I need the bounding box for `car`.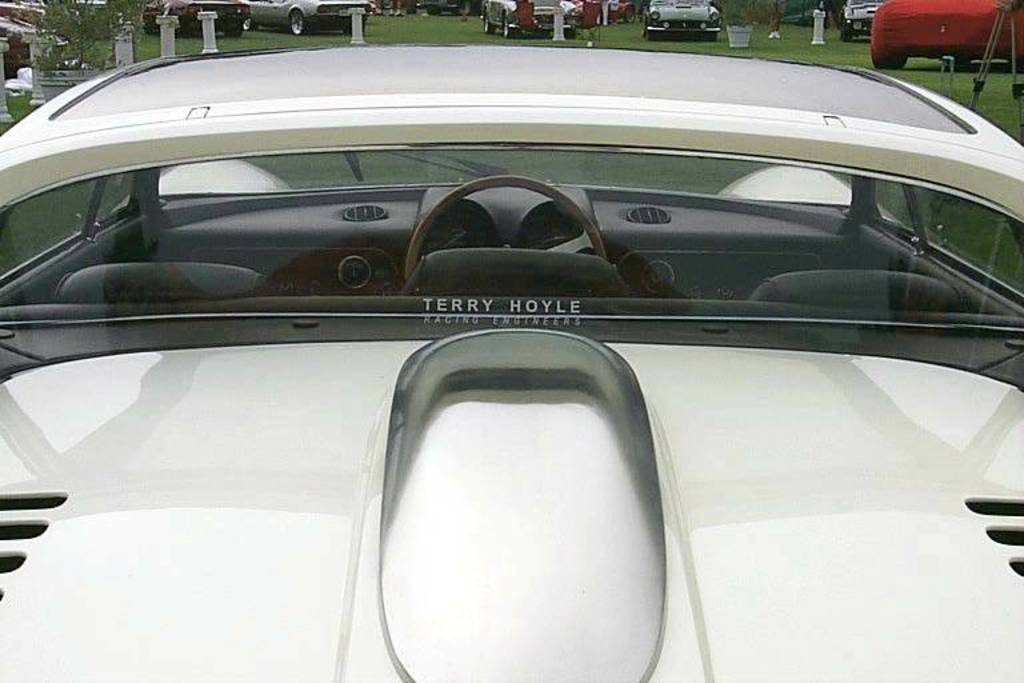
Here it is: 0:0:67:71.
